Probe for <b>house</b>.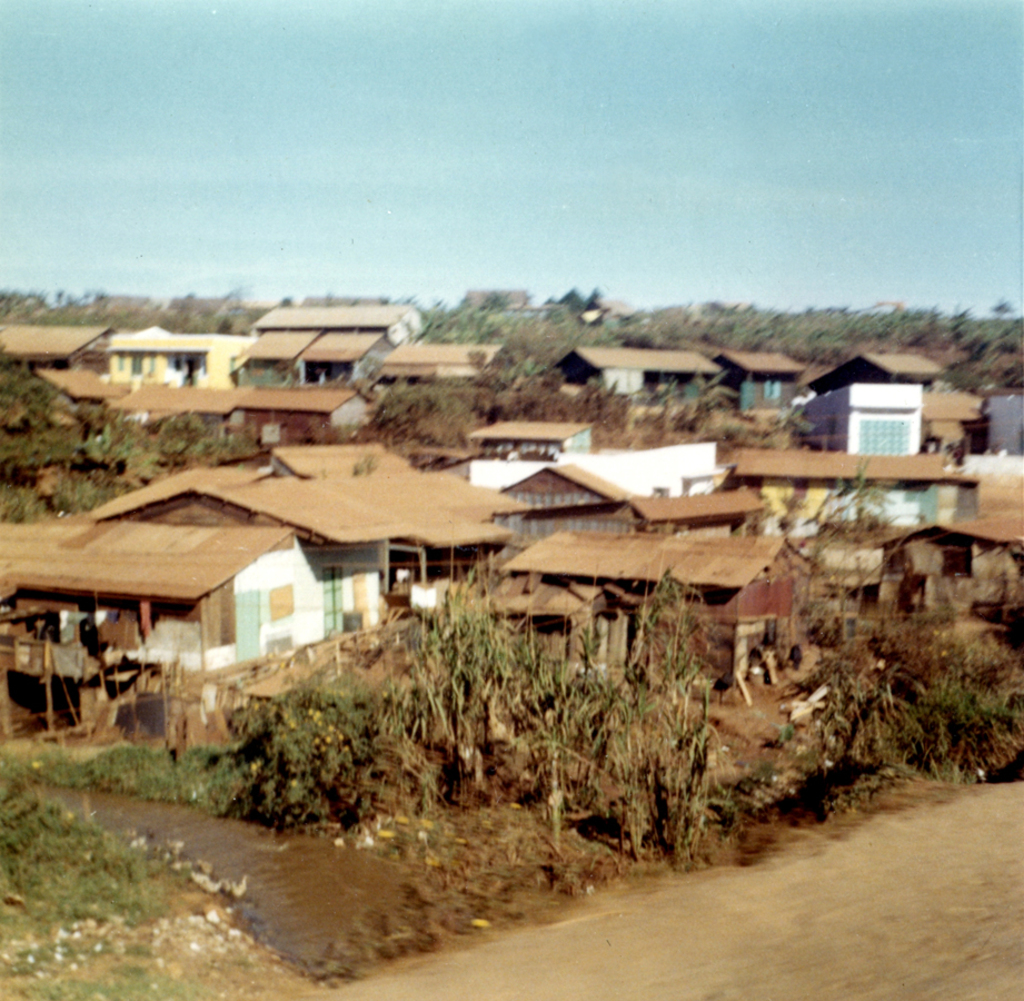
Probe result: (0, 515, 321, 744).
